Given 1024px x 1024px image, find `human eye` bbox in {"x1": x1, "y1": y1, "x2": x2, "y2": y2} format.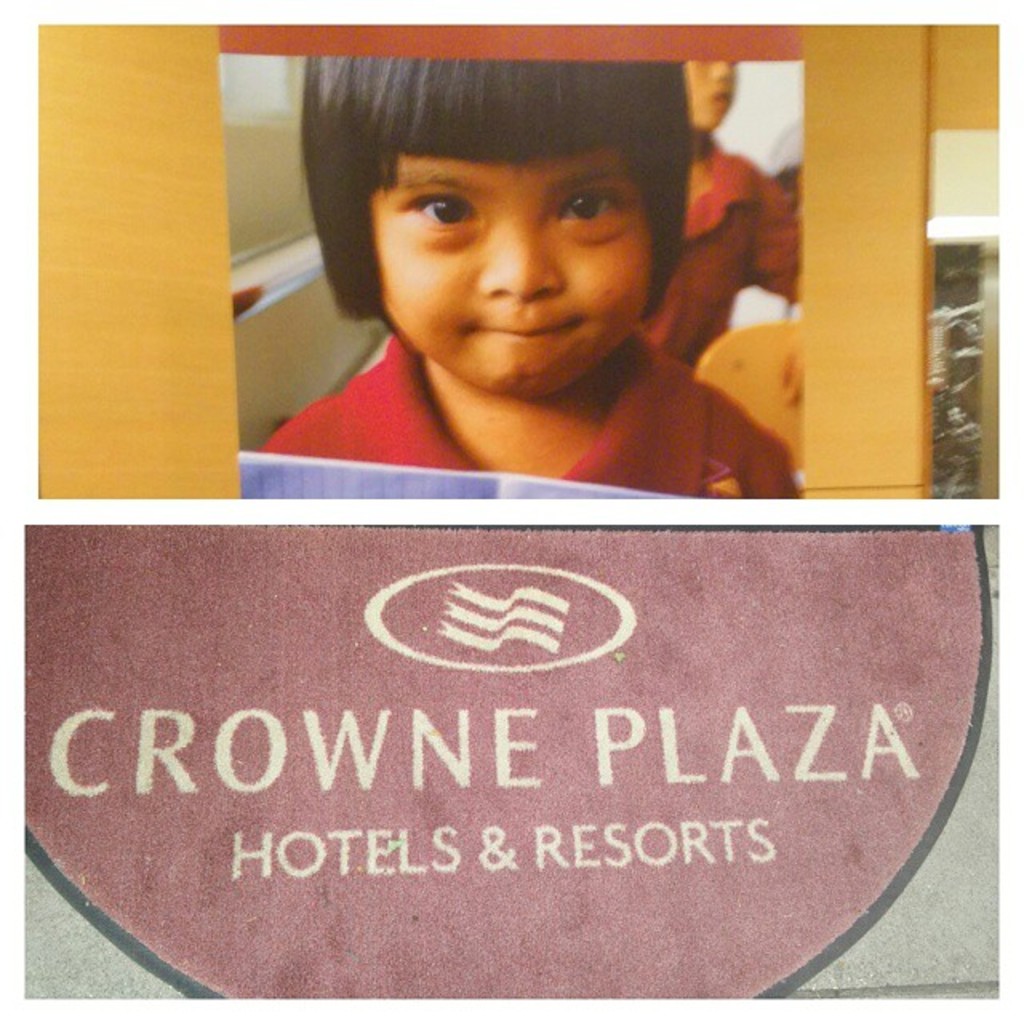
{"x1": 557, "y1": 184, "x2": 618, "y2": 222}.
